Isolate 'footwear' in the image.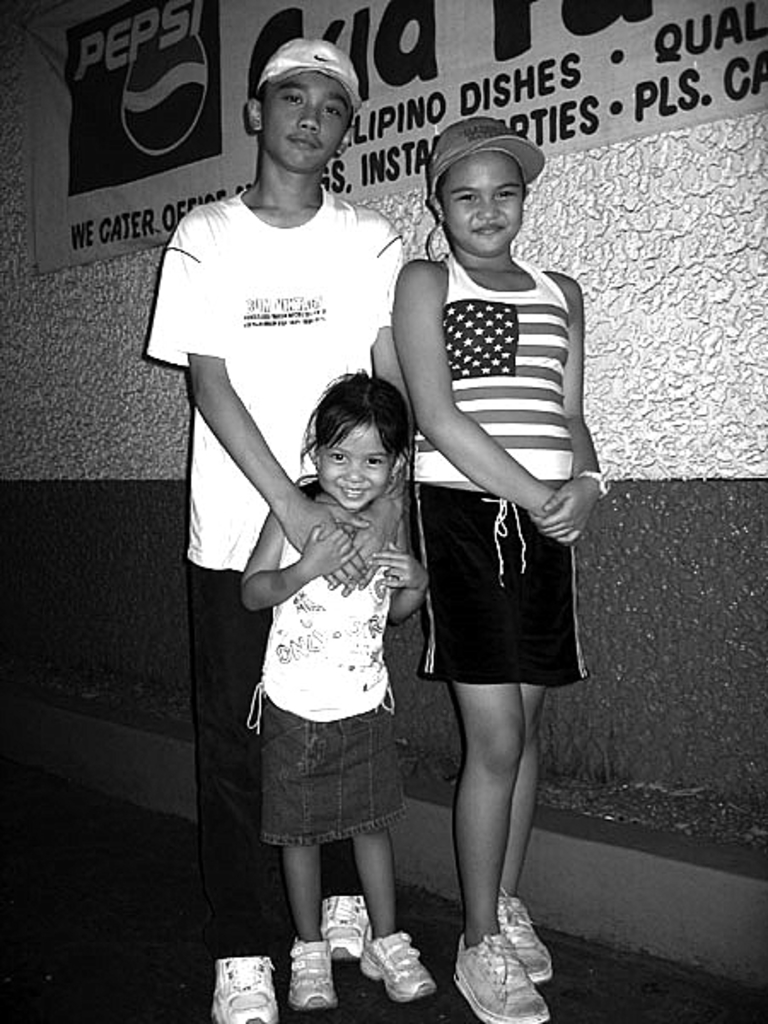
Isolated region: Rect(319, 898, 374, 956).
